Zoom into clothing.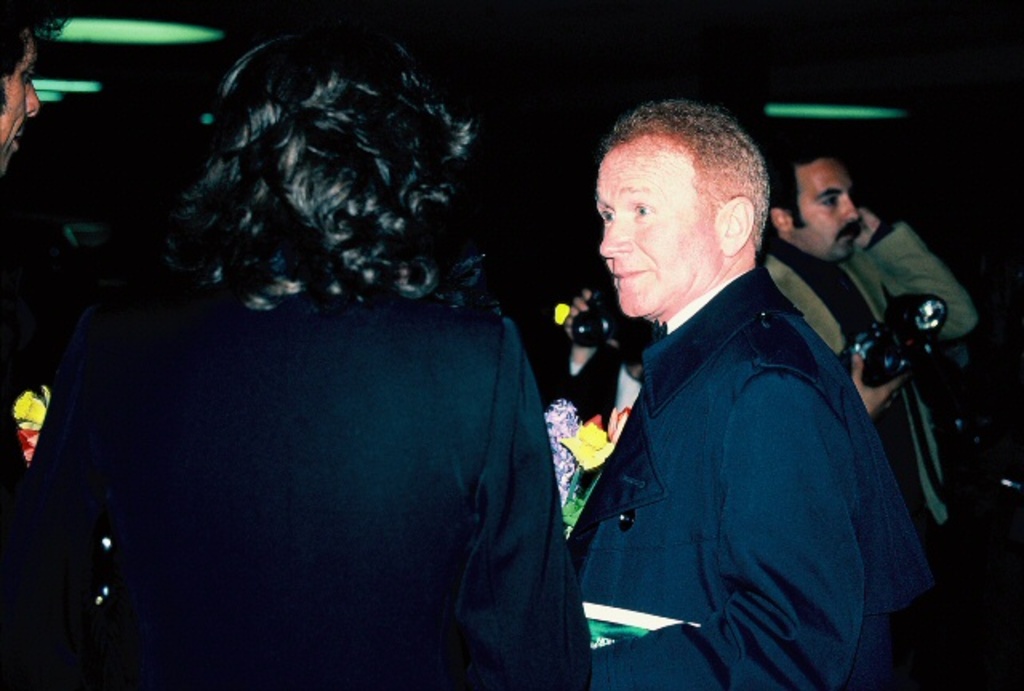
Zoom target: region(0, 285, 590, 689).
